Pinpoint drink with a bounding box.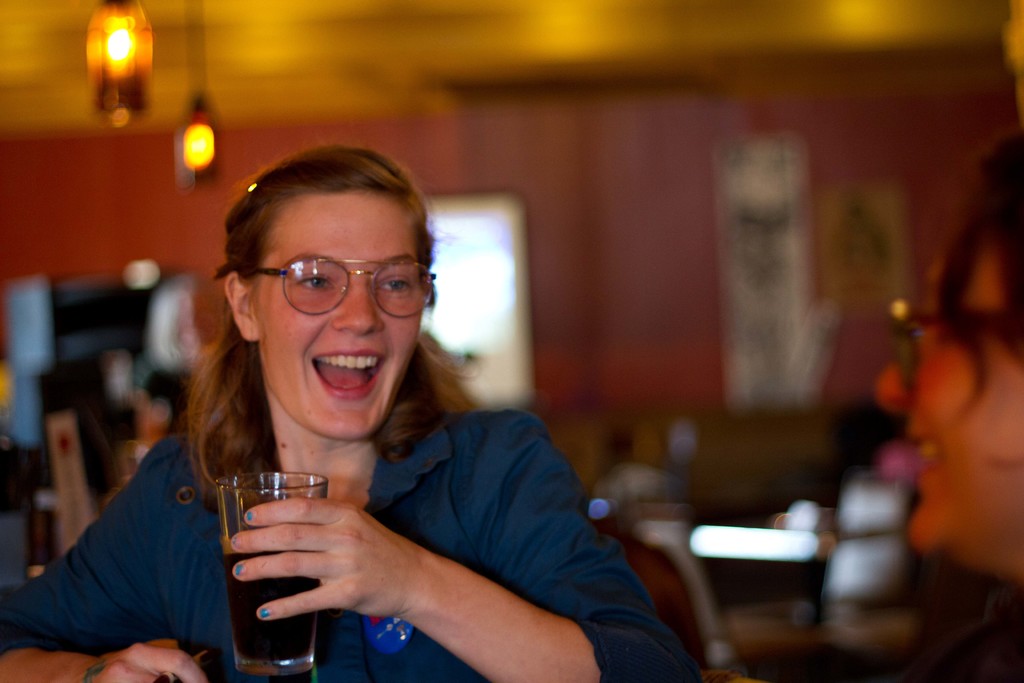
locate(220, 540, 321, 663).
